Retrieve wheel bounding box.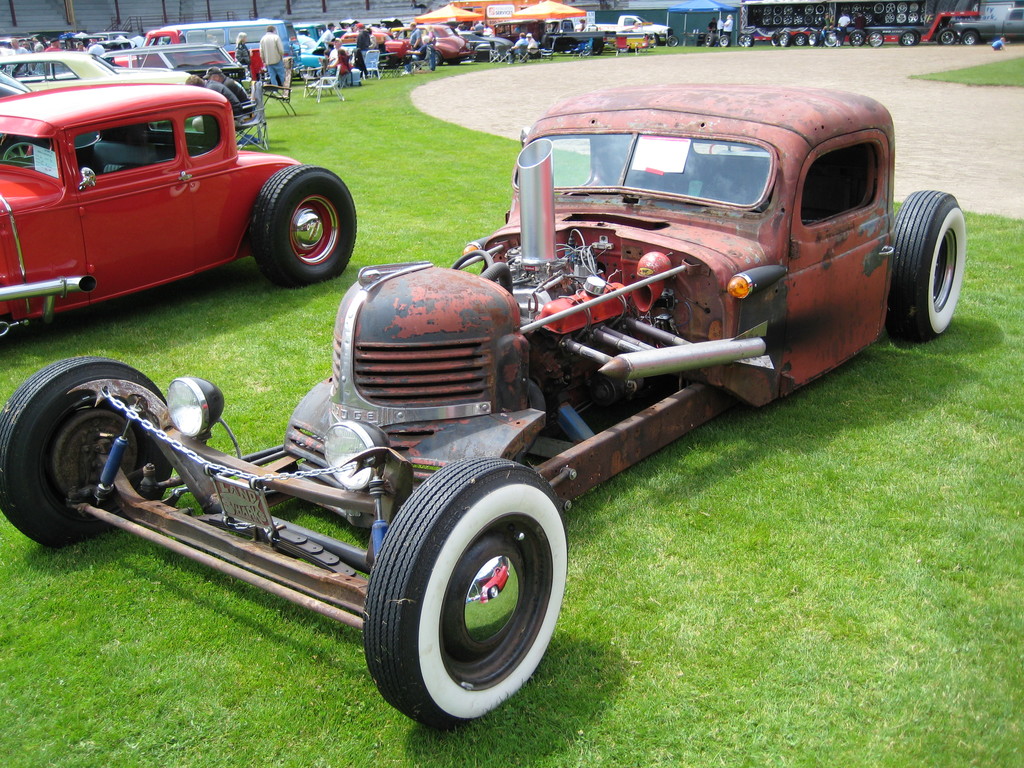
Bounding box: region(808, 32, 817, 42).
